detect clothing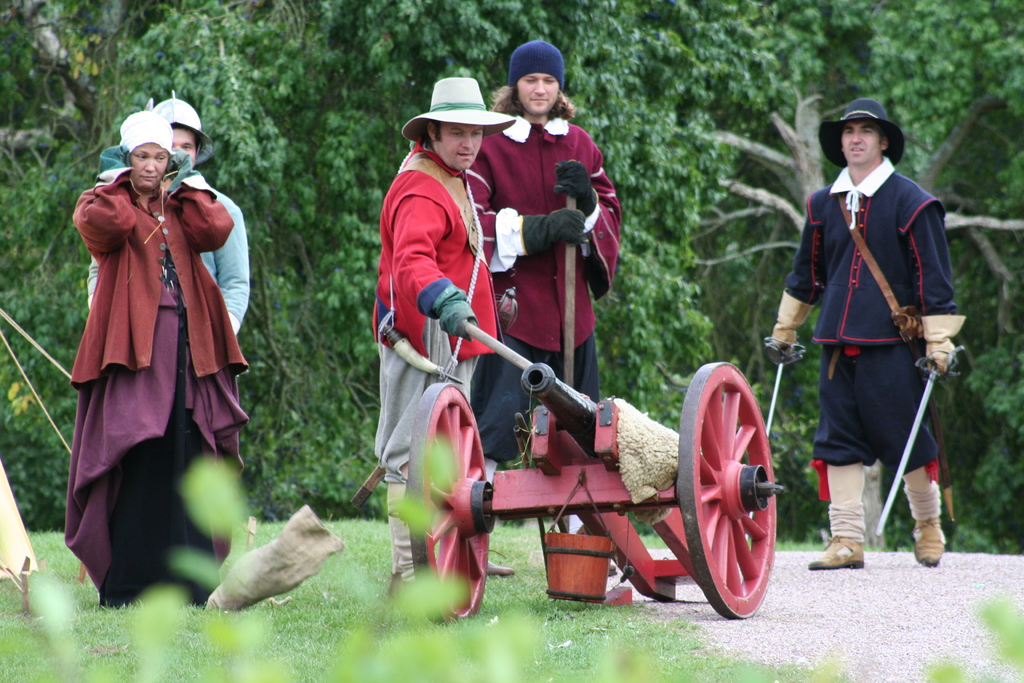
x1=771, y1=157, x2=963, y2=538
